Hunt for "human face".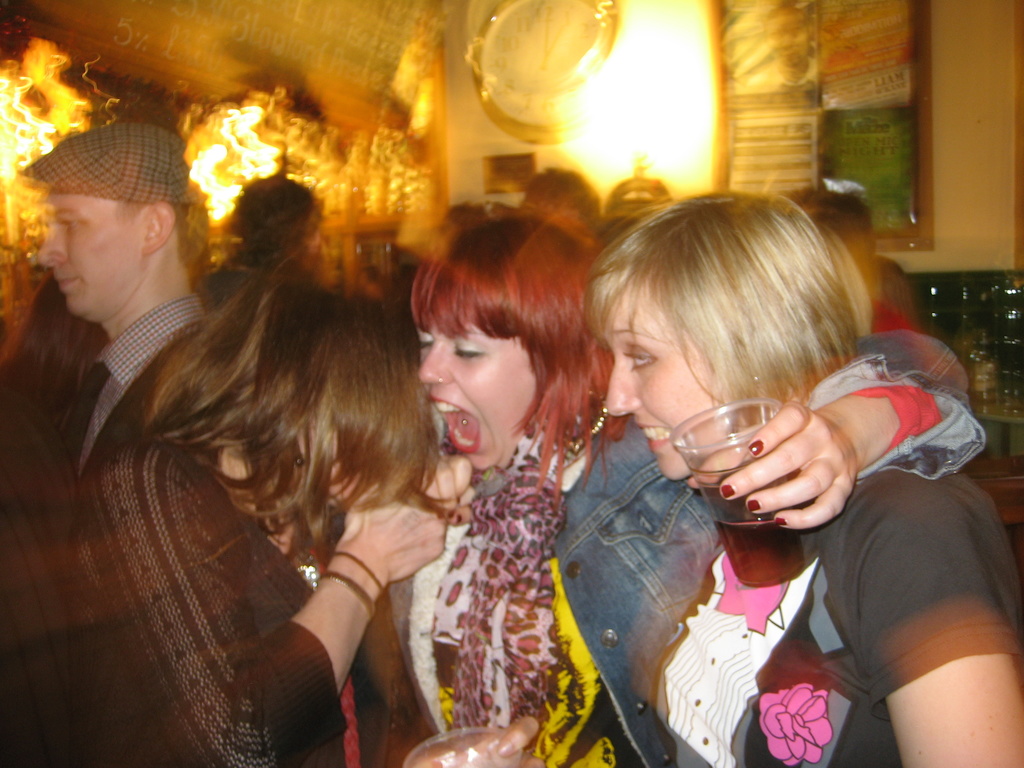
Hunted down at 606, 294, 744, 481.
